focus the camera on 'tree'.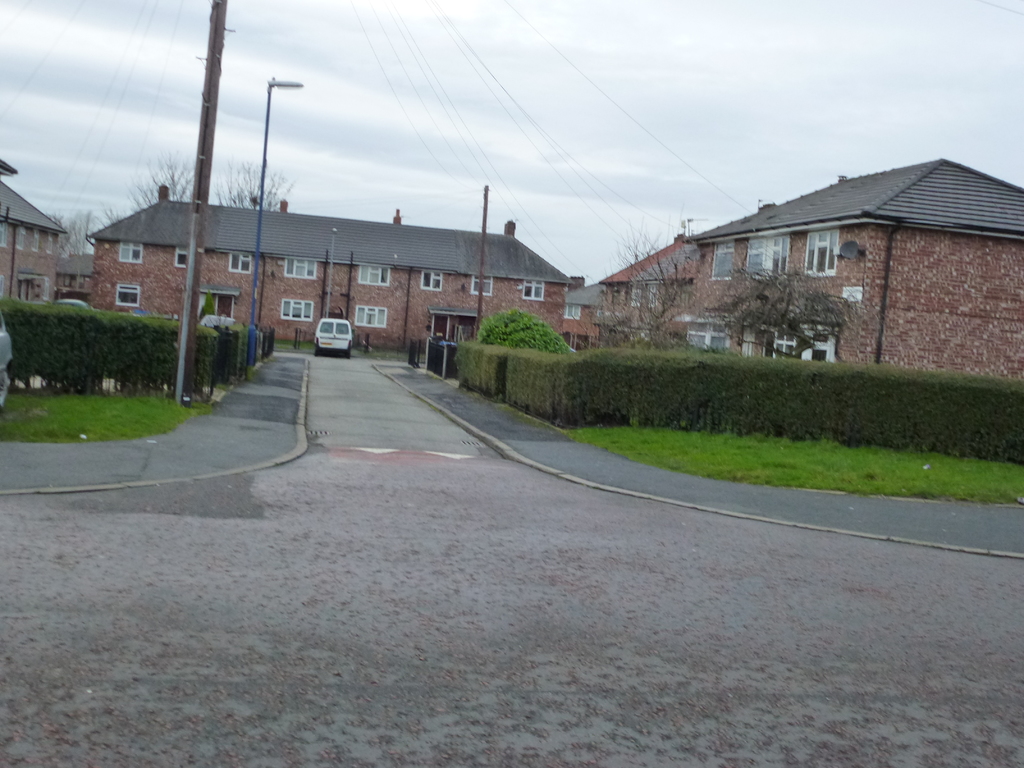
Focus region: 91,202,125,229.
